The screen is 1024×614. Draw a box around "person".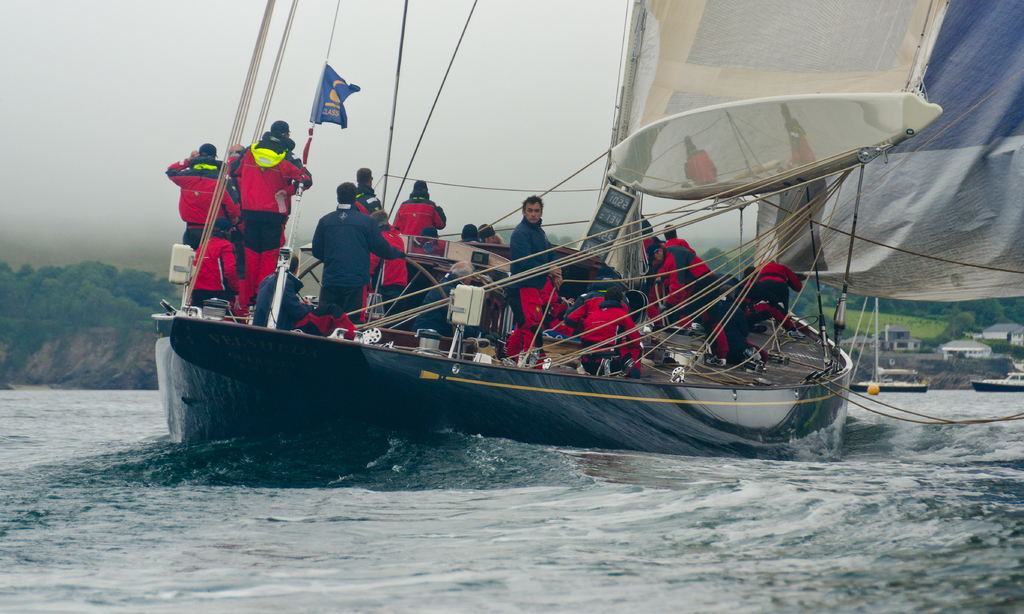
select_region(228, 119, 310, 304).
